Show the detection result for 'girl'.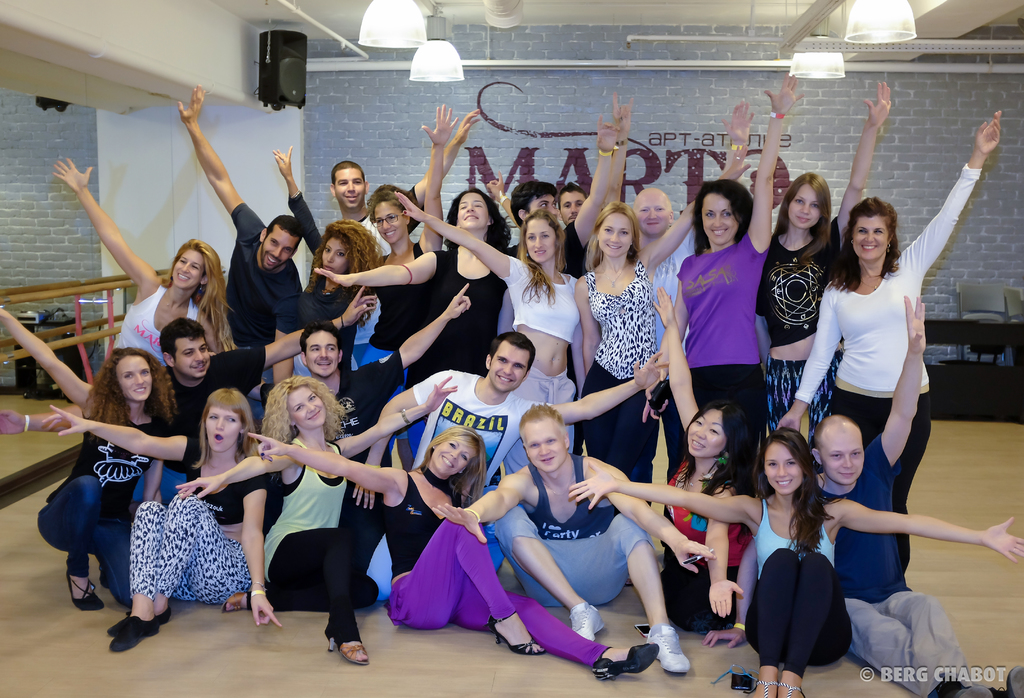
l=278, t=148, r=384, b=325.
